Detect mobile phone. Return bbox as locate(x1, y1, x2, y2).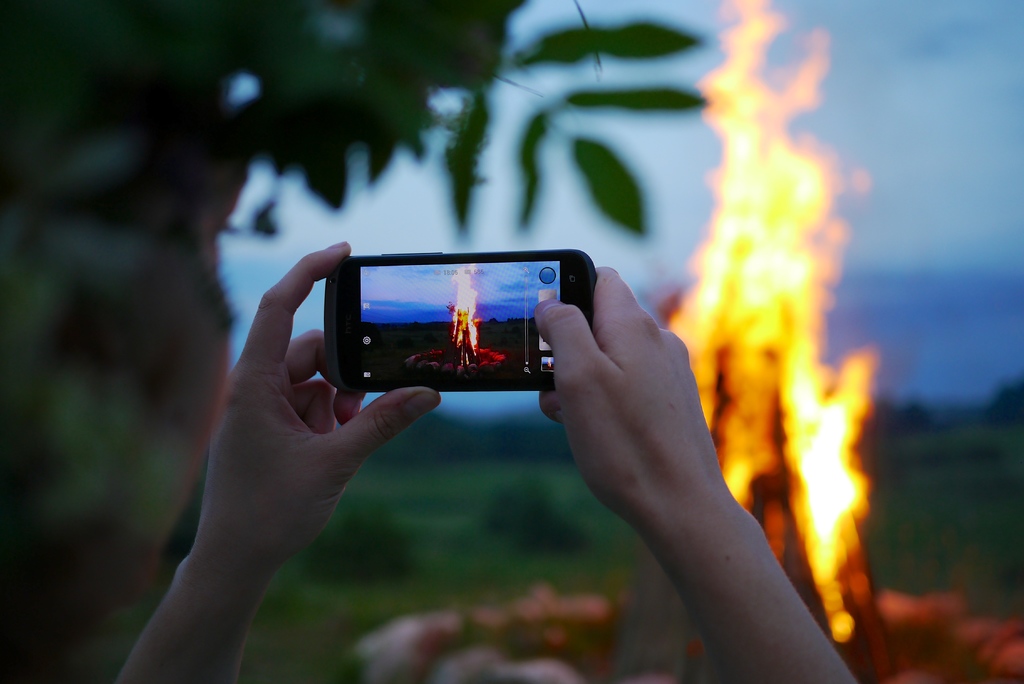
locate(323, 251, 596, 405).
